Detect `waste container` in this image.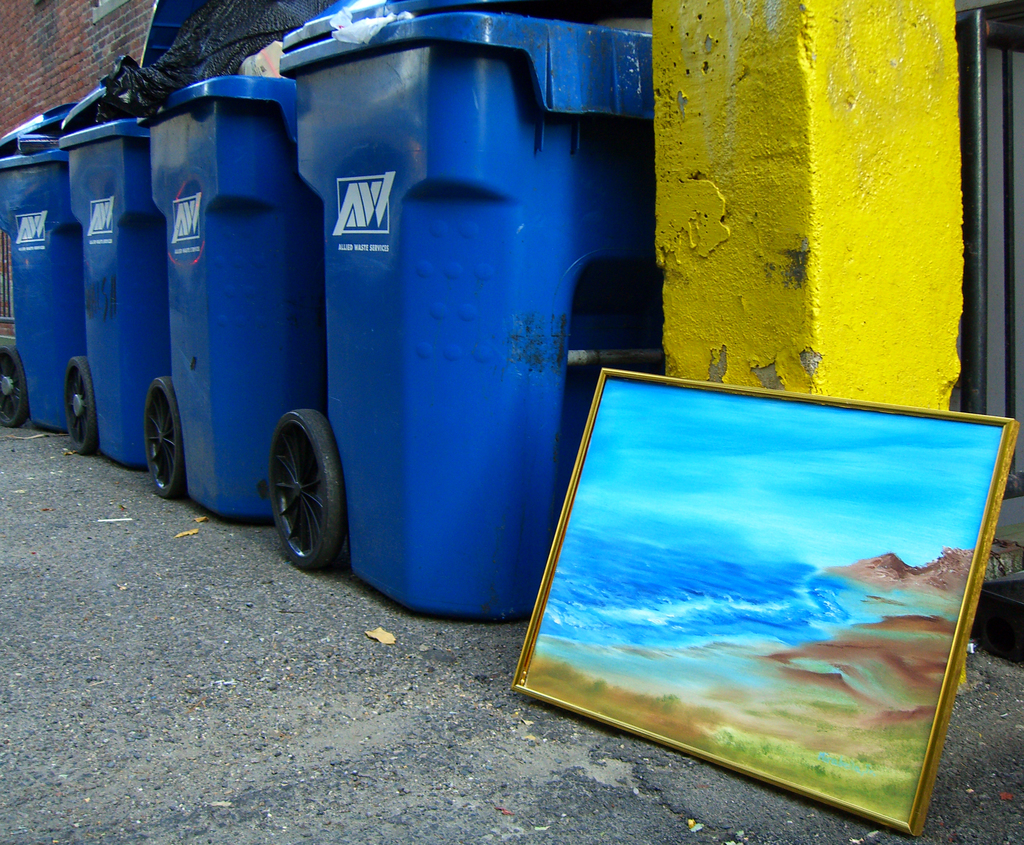
Detection: detection(135, 0, 309, 572).
